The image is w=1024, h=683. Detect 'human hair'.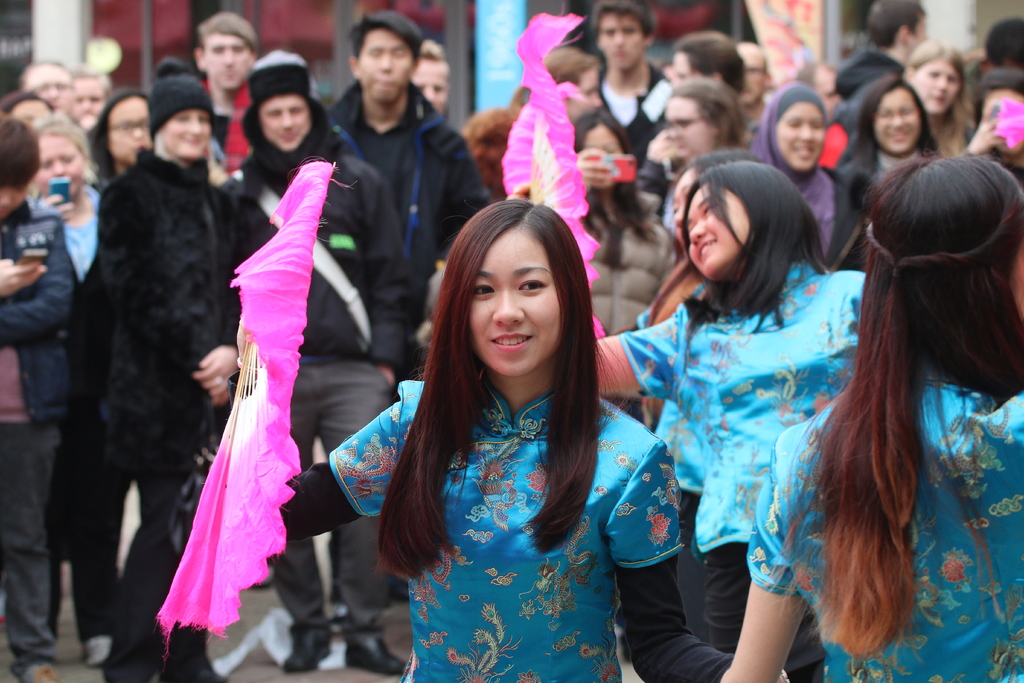
Detection: bbox=[70, 61, 113, 91].
